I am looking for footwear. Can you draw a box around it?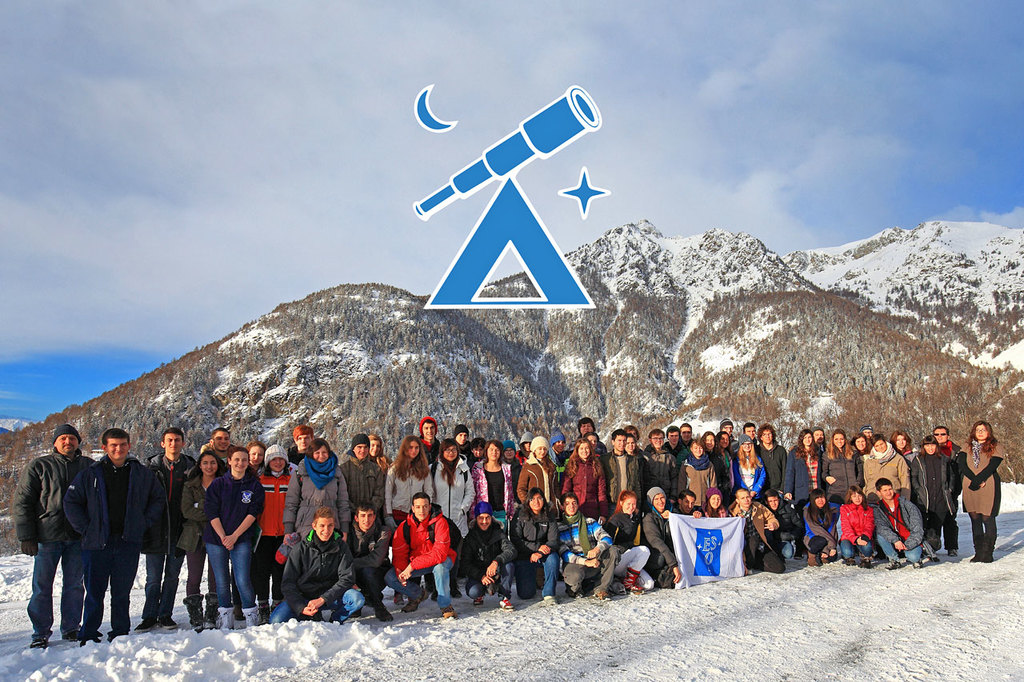
Sure, the bounding box is x1=330, y1=614, x2=348, y2=626.
